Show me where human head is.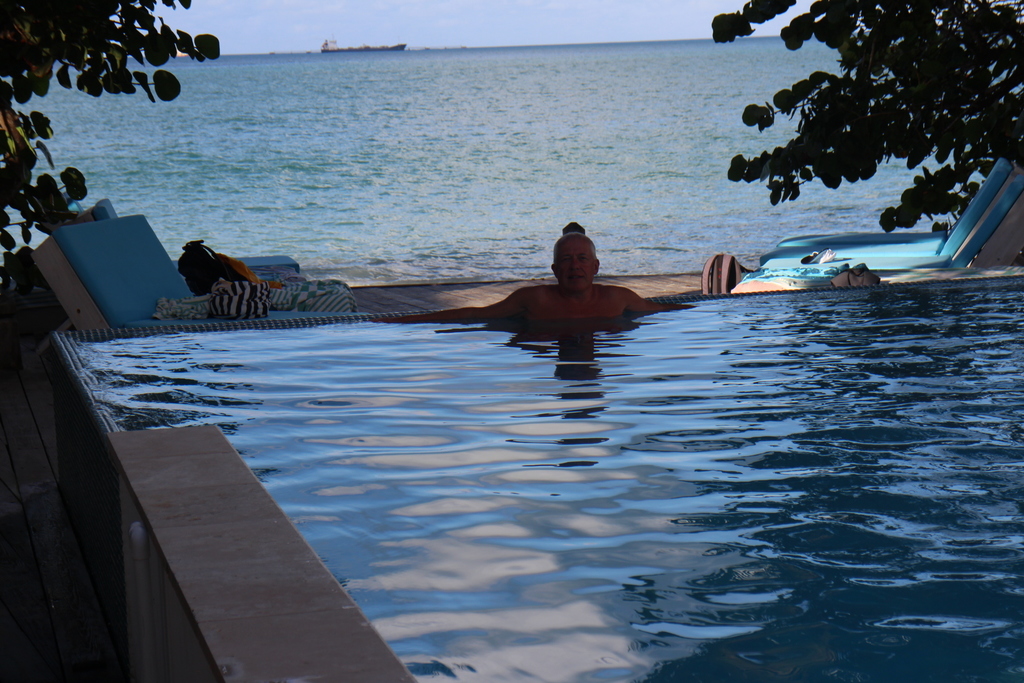
human head is at BBox(544, 213, 621, 276).
